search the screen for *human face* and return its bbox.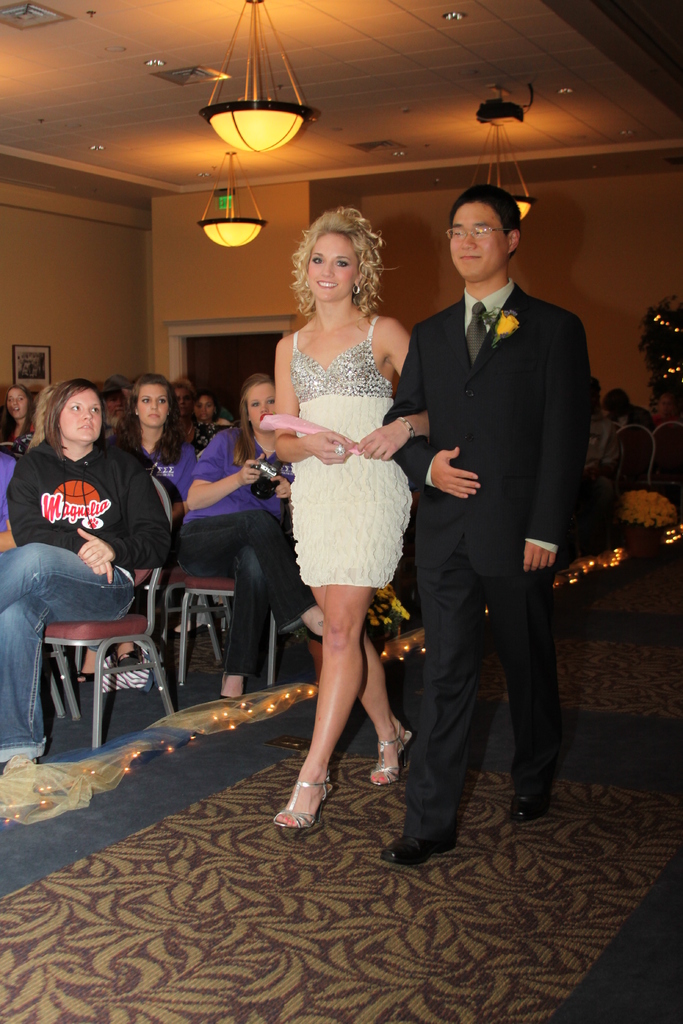
Found: box=[173, 383, 190, 419].
